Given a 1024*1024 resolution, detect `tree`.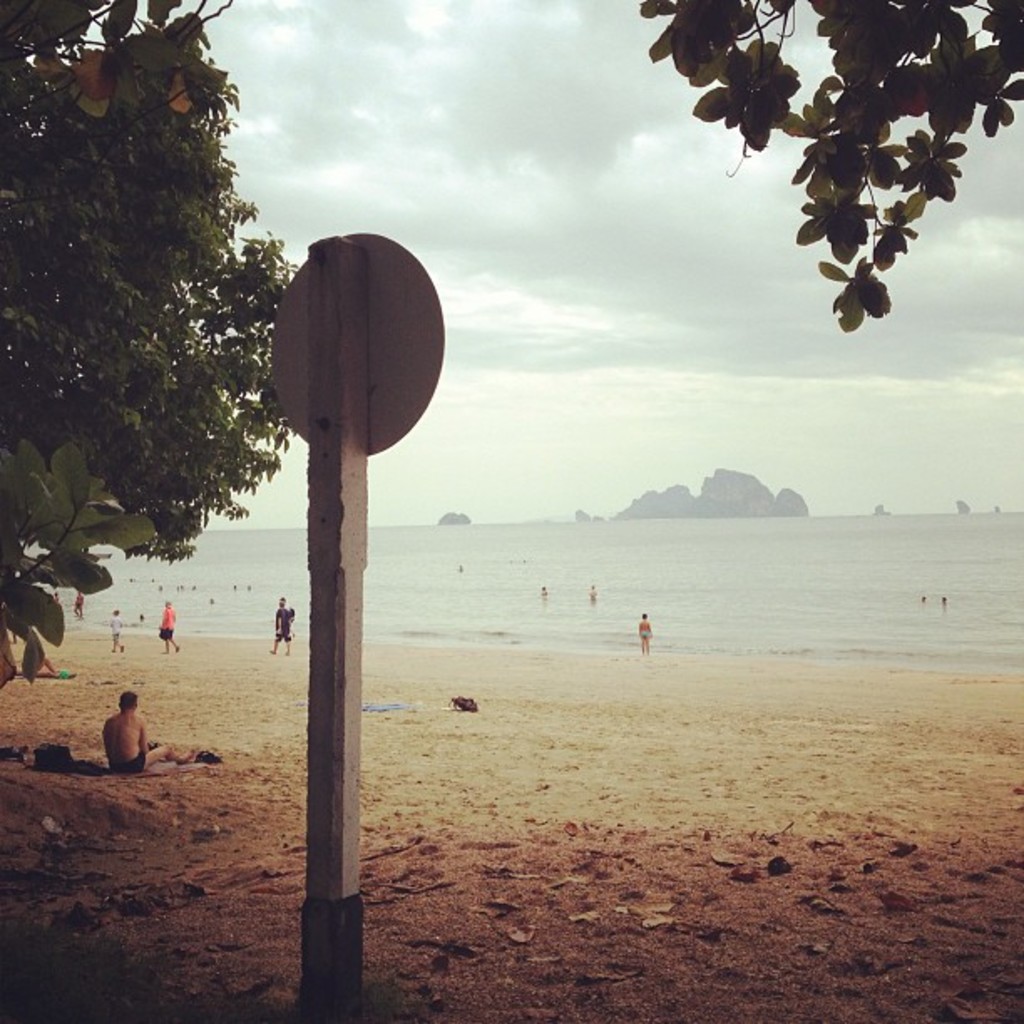
rect(18, 3, 294, 718).
